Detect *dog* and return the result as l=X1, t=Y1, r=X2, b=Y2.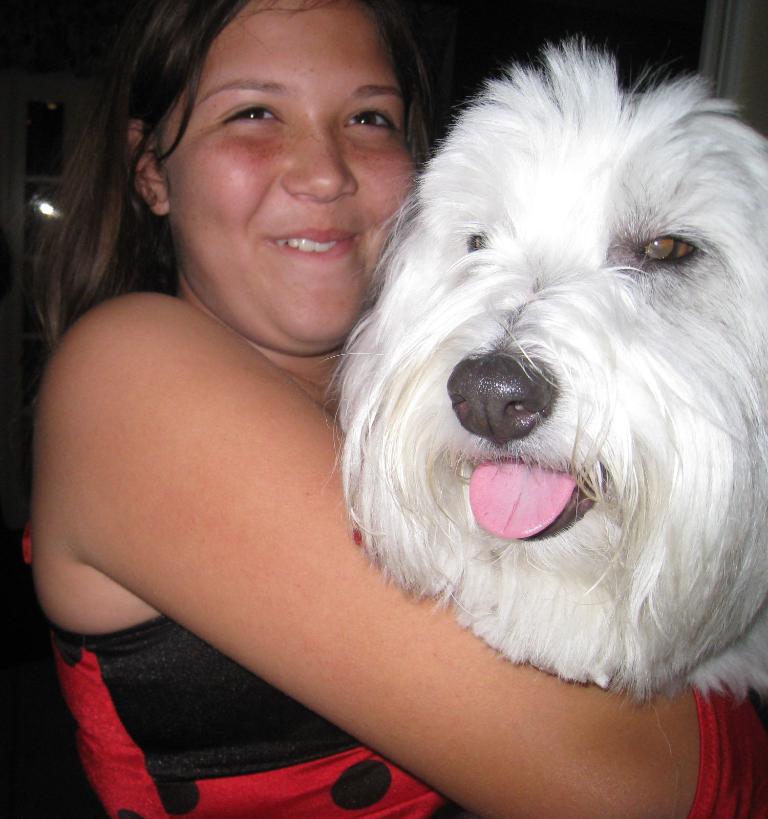
l=312, t=32, r=767, b=709.
